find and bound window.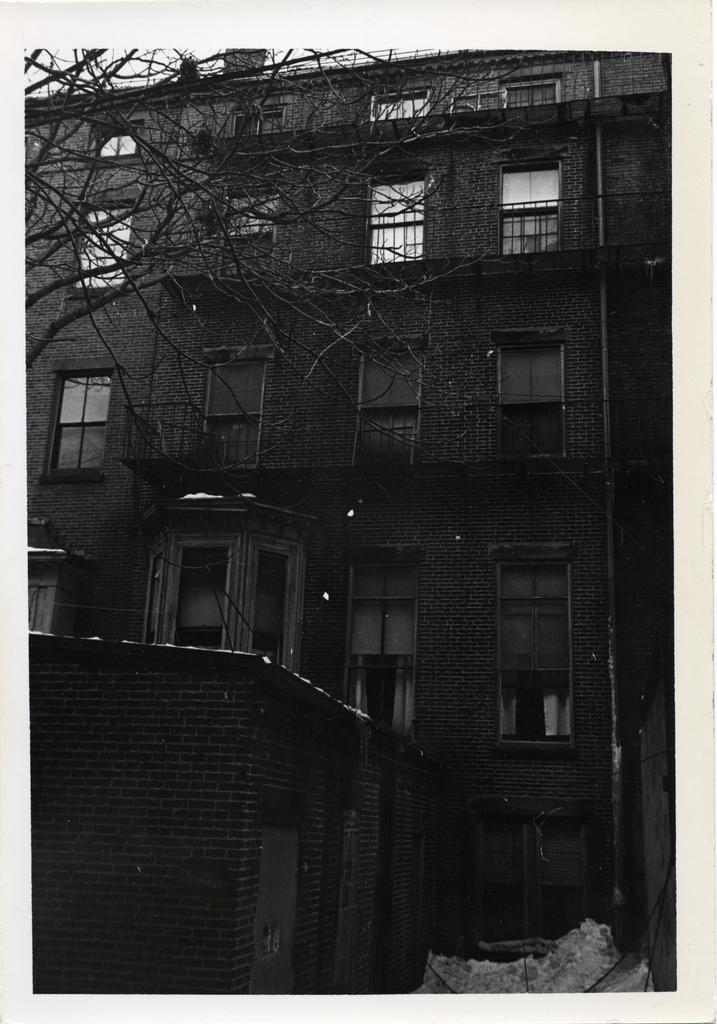
Bound: box=[6, 569, 55, 637].
